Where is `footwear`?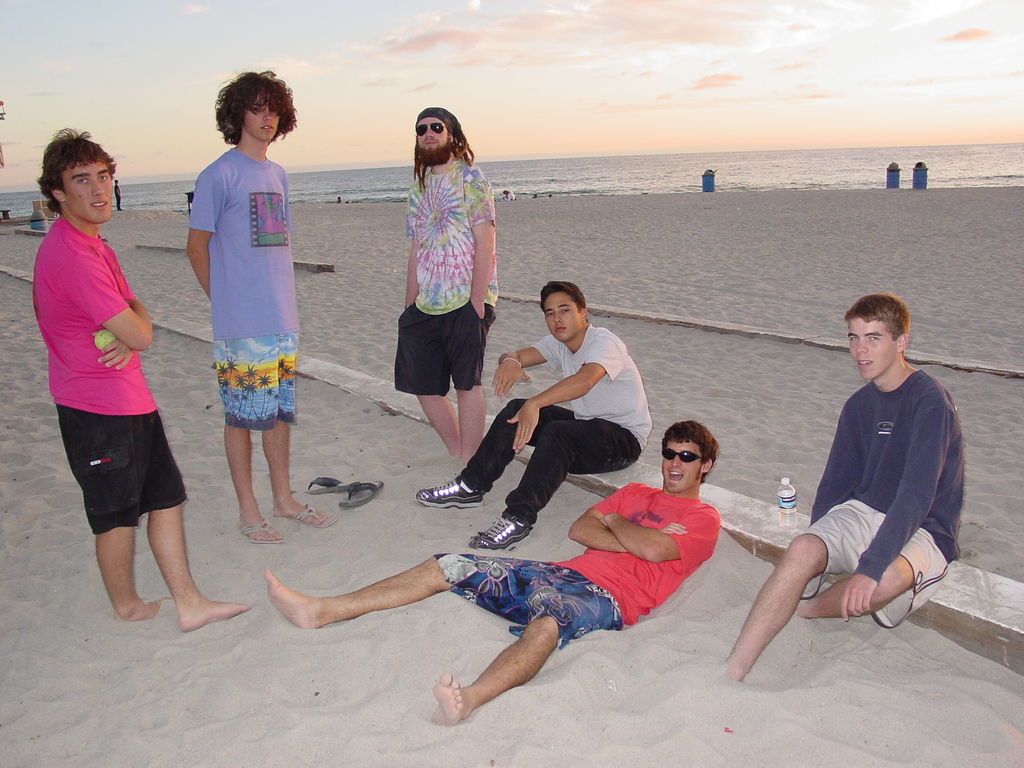
345 476 394 512.
